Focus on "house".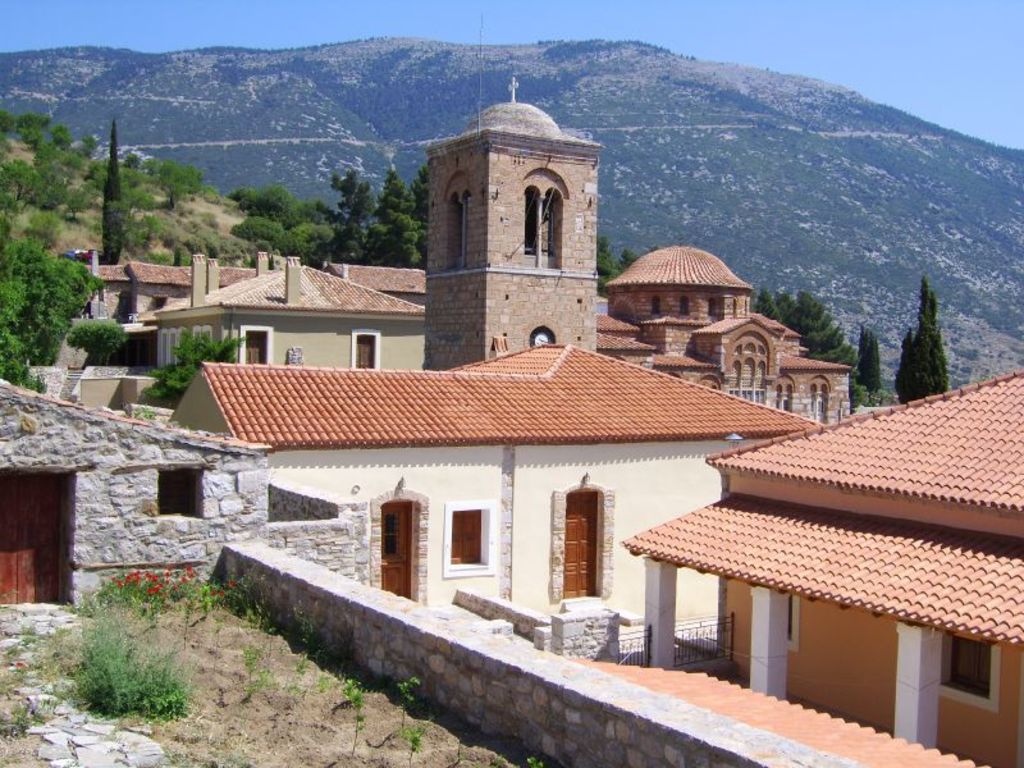
Focused at 56, 262, 234, 342.
